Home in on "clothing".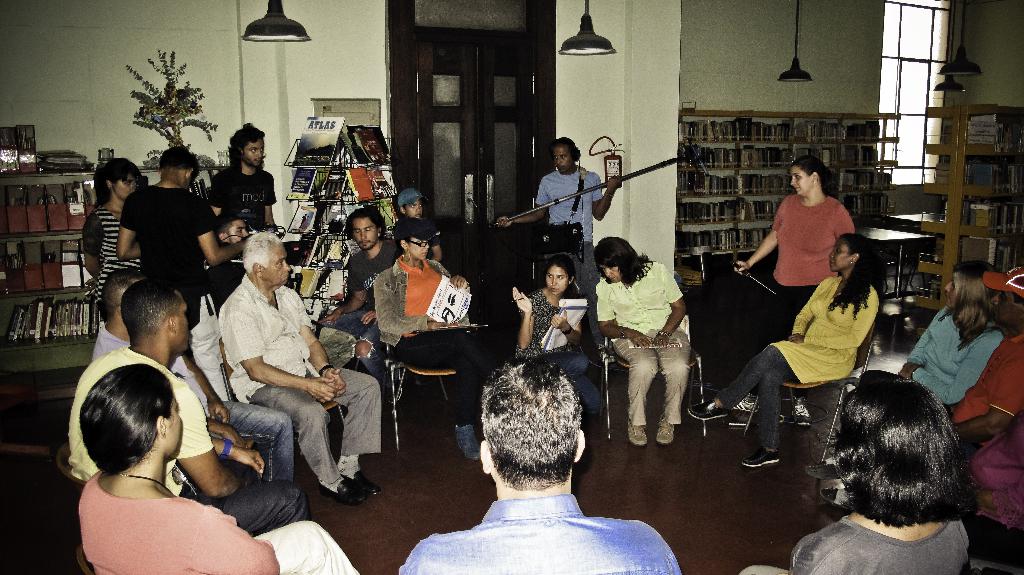
Homed in at {"x1": 716, "y1": 270, "x2": 879, "y2": 449}.
